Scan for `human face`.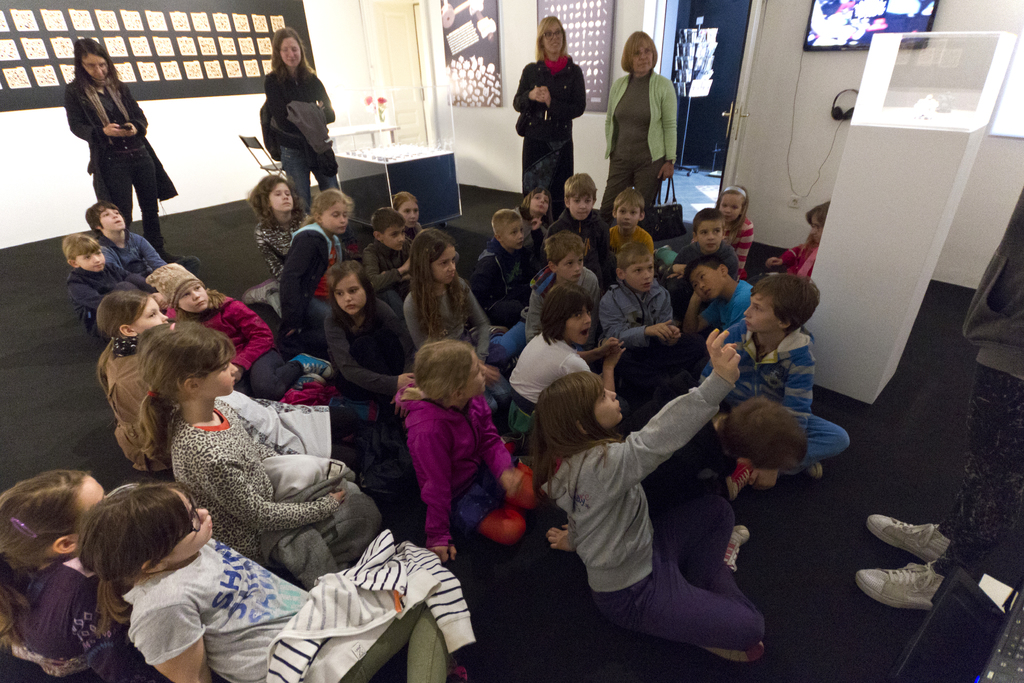
Scan result: box(698, 223, 720, 252).
